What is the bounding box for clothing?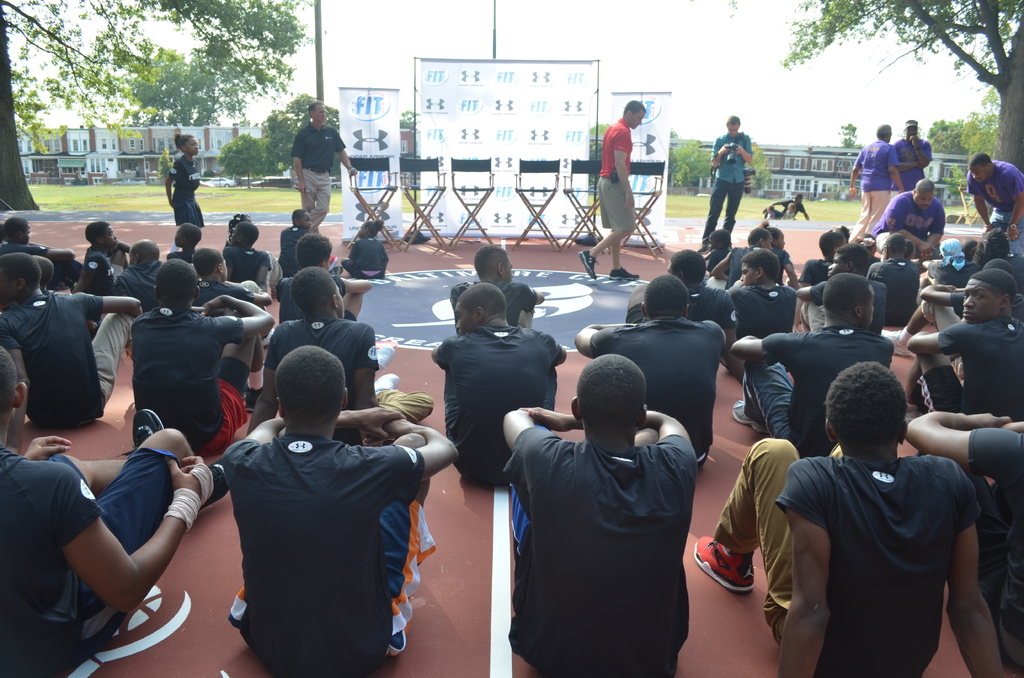
(872, 191, 948, 259).
